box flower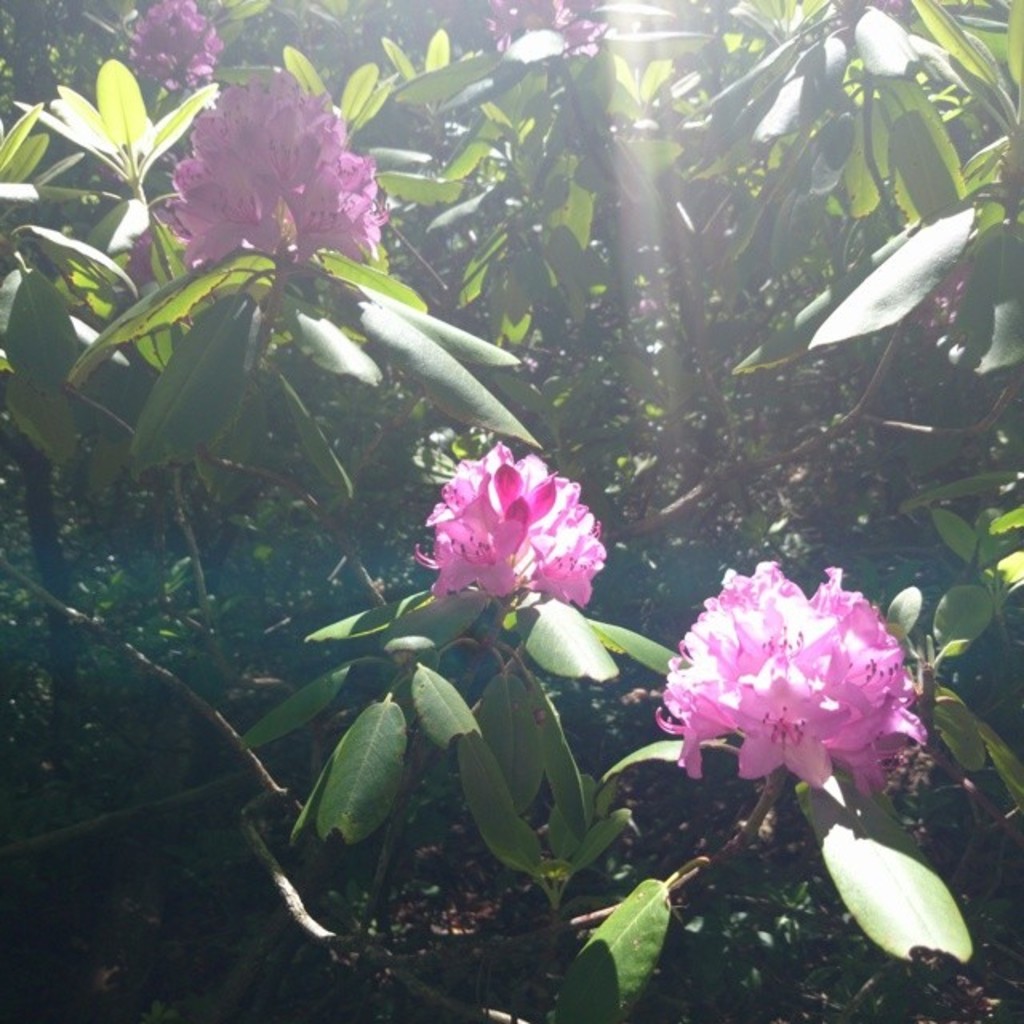
(x1=493, y1=0, x2=606, y2=69)
